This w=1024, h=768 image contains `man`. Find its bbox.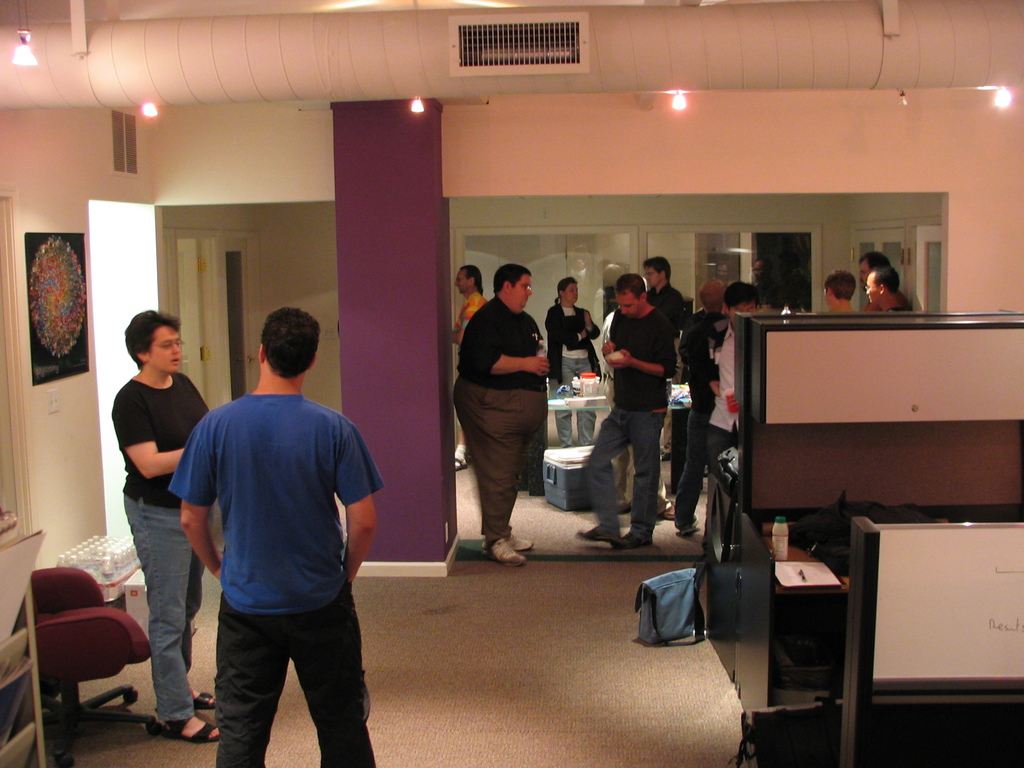
crop(639, 253, 691, 322).
